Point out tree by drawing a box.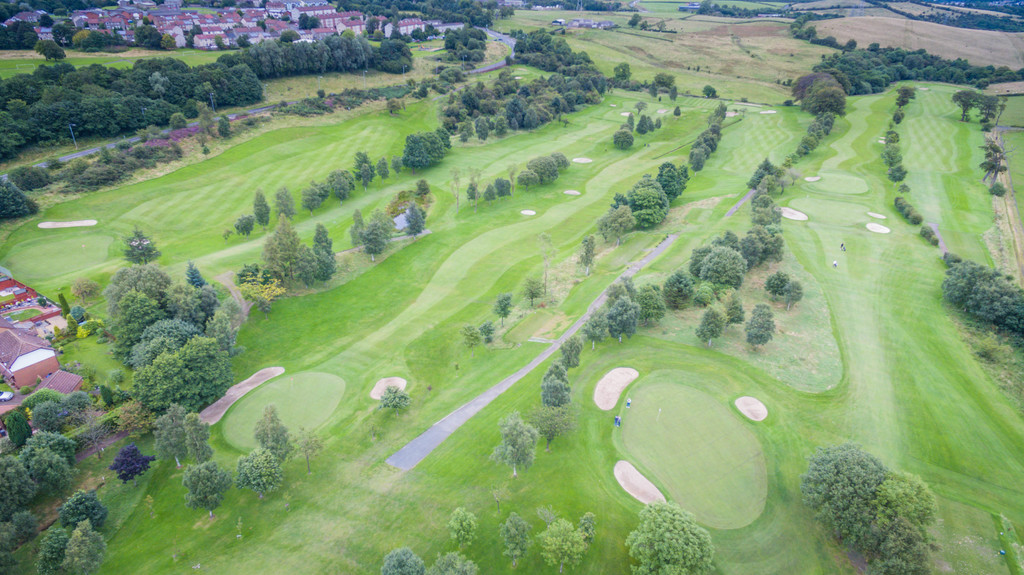
[x1=641, y1=287, x2=670, y2=324].
